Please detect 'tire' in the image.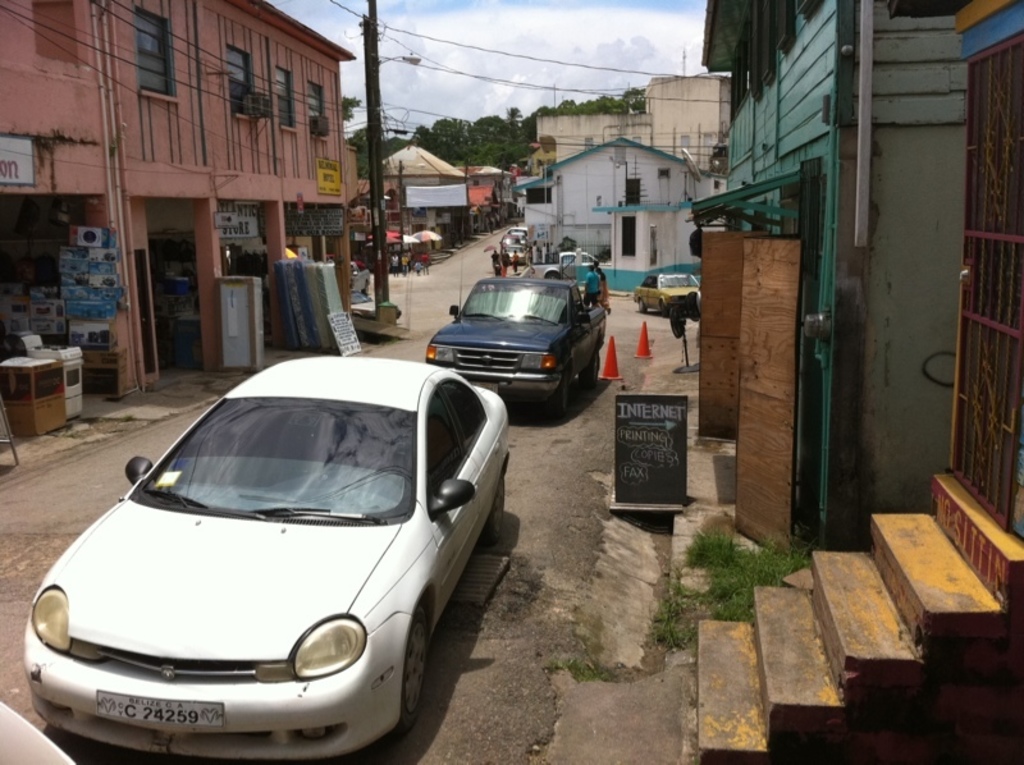
bbox(550, 377, 576, 418).
